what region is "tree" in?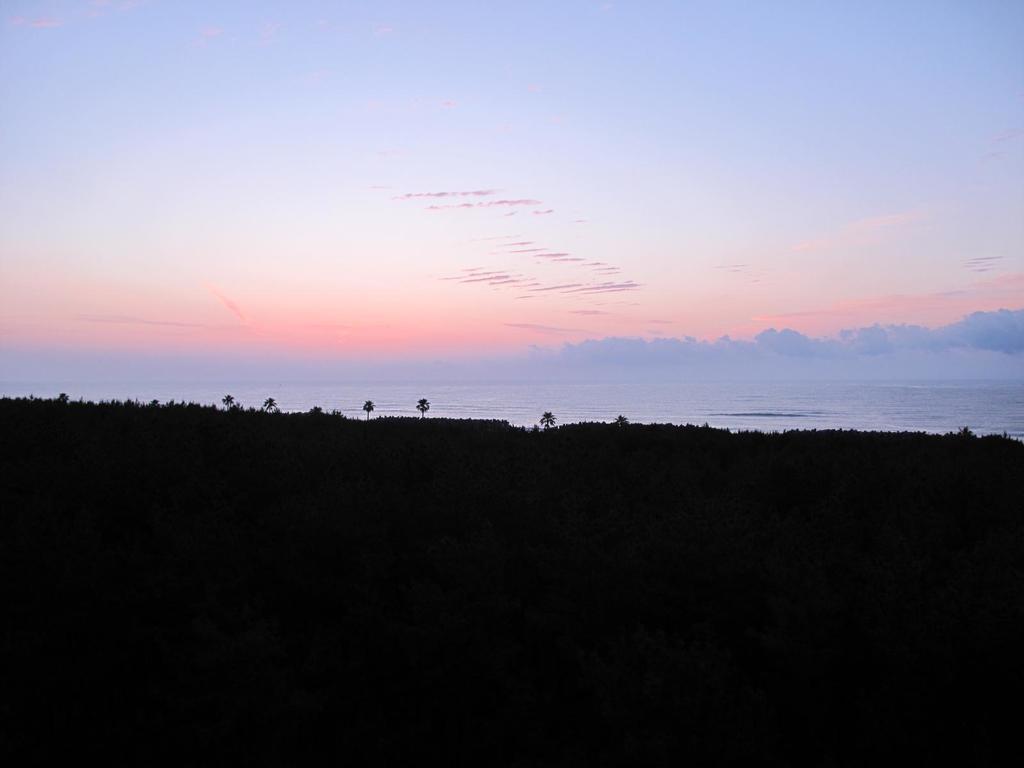
box=[415, 392, 433, 416].
